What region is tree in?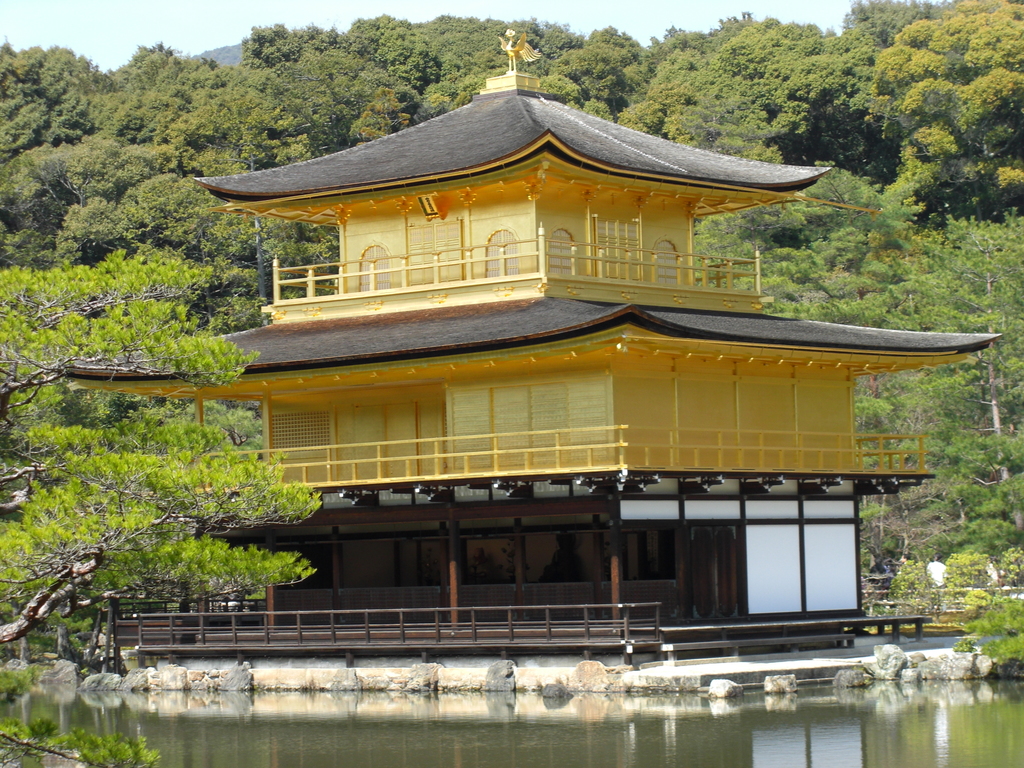
(x1=244, y1=22, x2=319, y2=74).
